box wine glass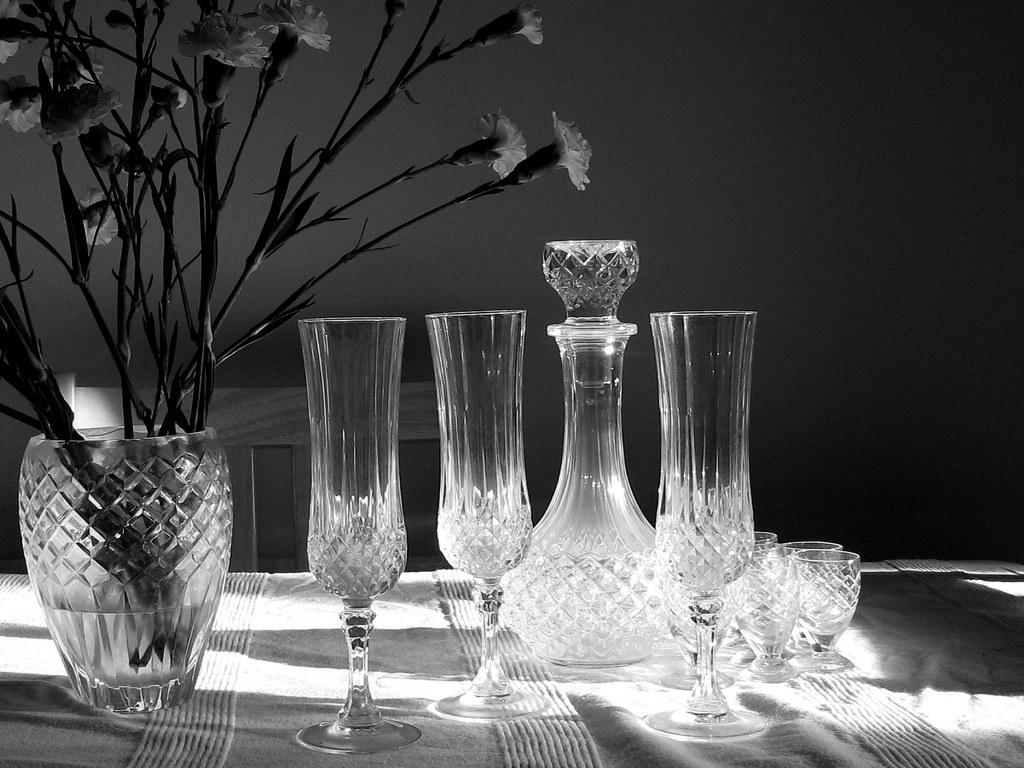
box=[423, 311, 552, 711]
